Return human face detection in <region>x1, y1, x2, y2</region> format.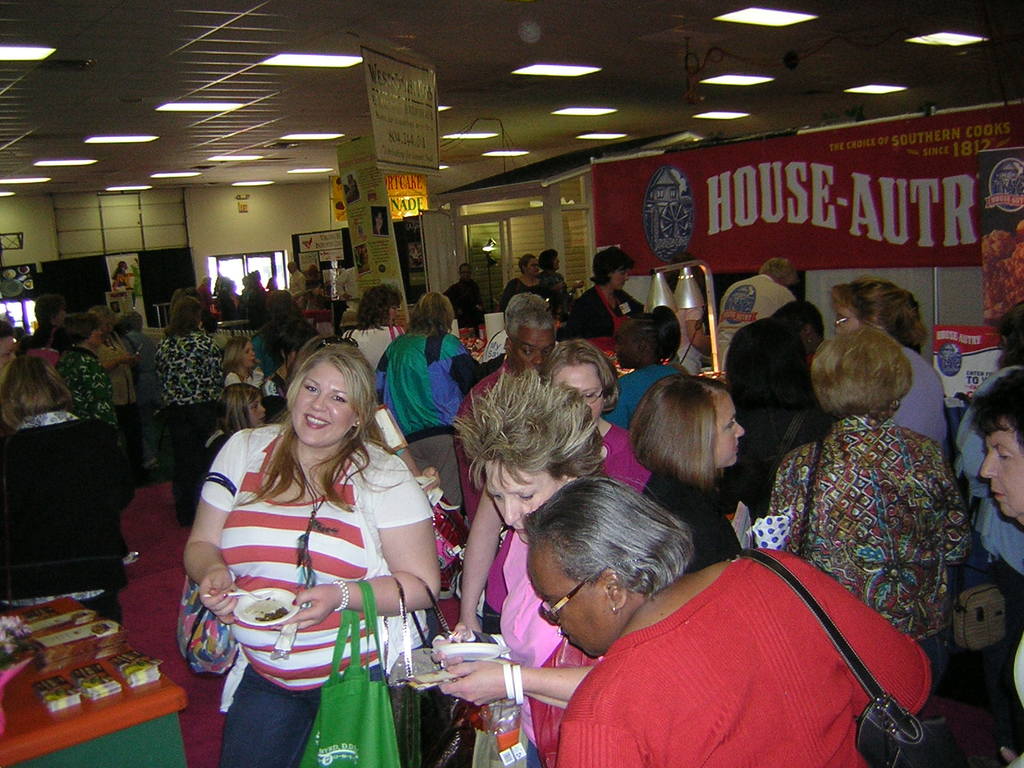
<region>836, 305, 858, 332</region>.
